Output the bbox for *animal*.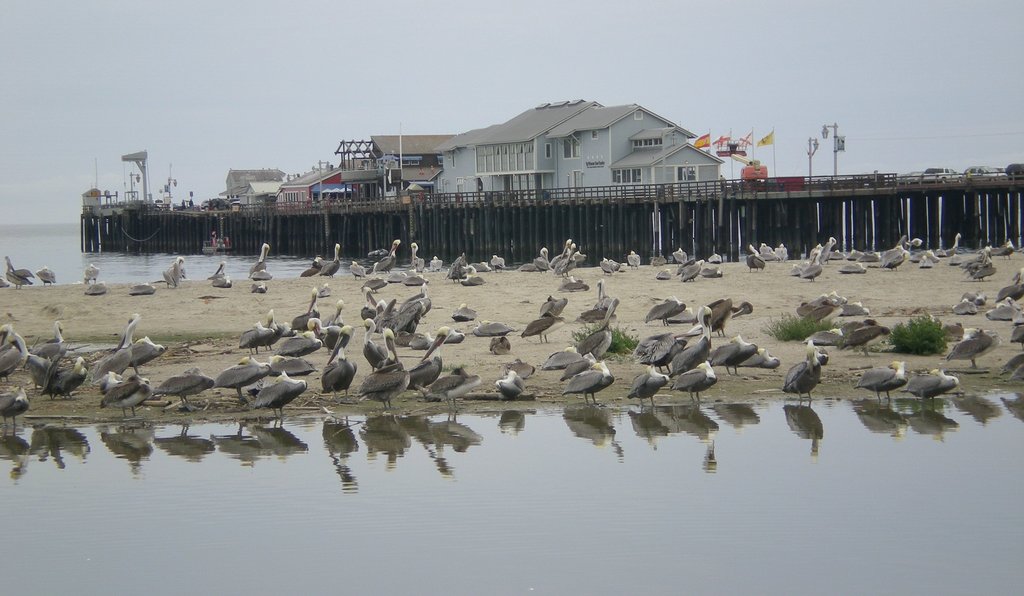
(left=31, top=319, right=70, bottom=376).
